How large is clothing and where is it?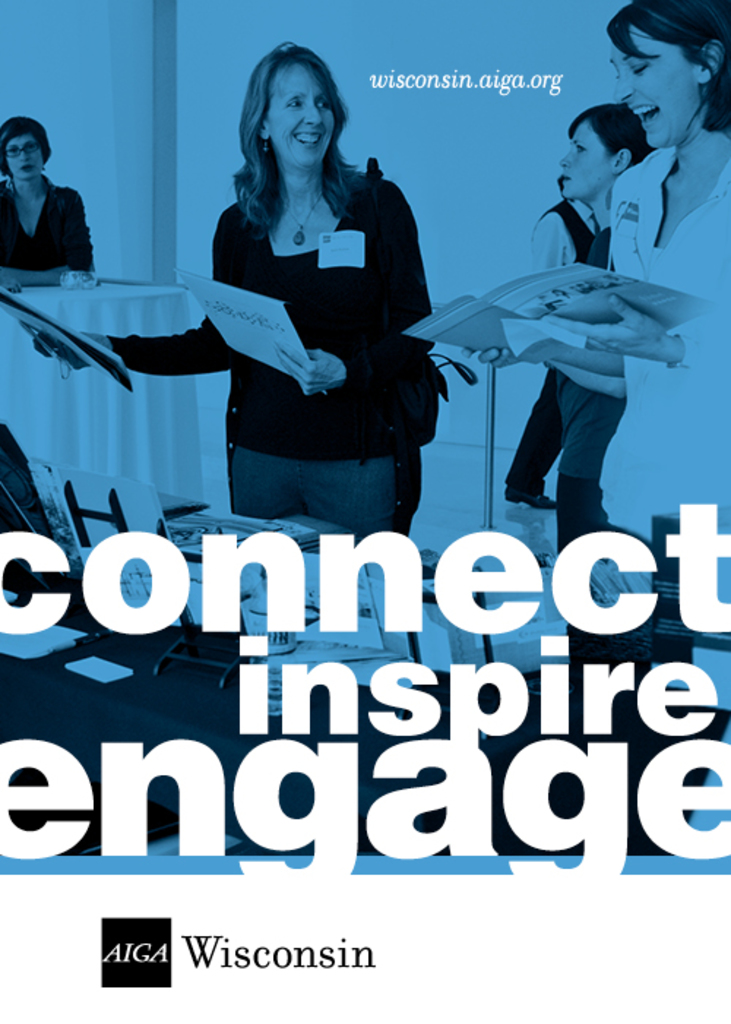
Bounding box: locate(0, 173, 98, 275).
